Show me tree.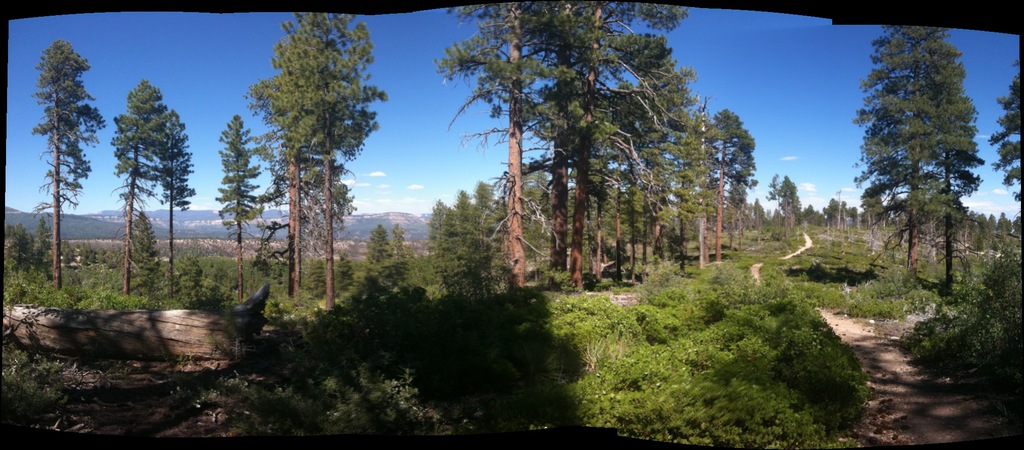
tree is here: x1=536 y1=0 x2=697 y2=276.
